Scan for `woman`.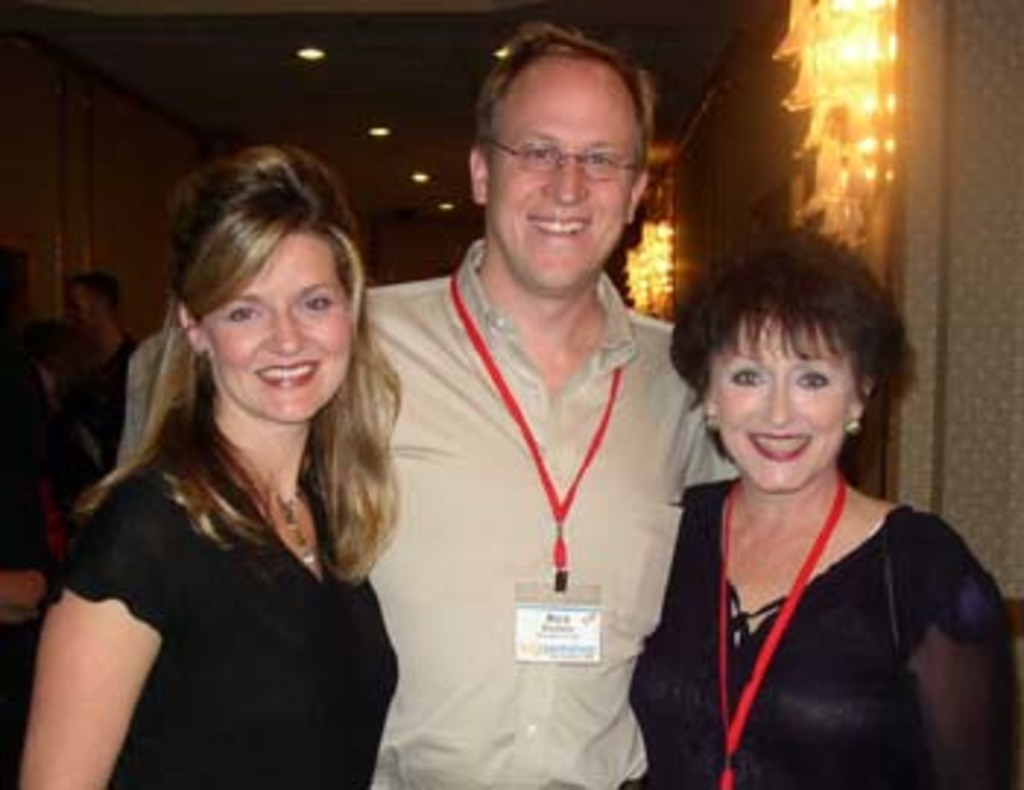
Scan result: region(35, 143, 439, 789).
